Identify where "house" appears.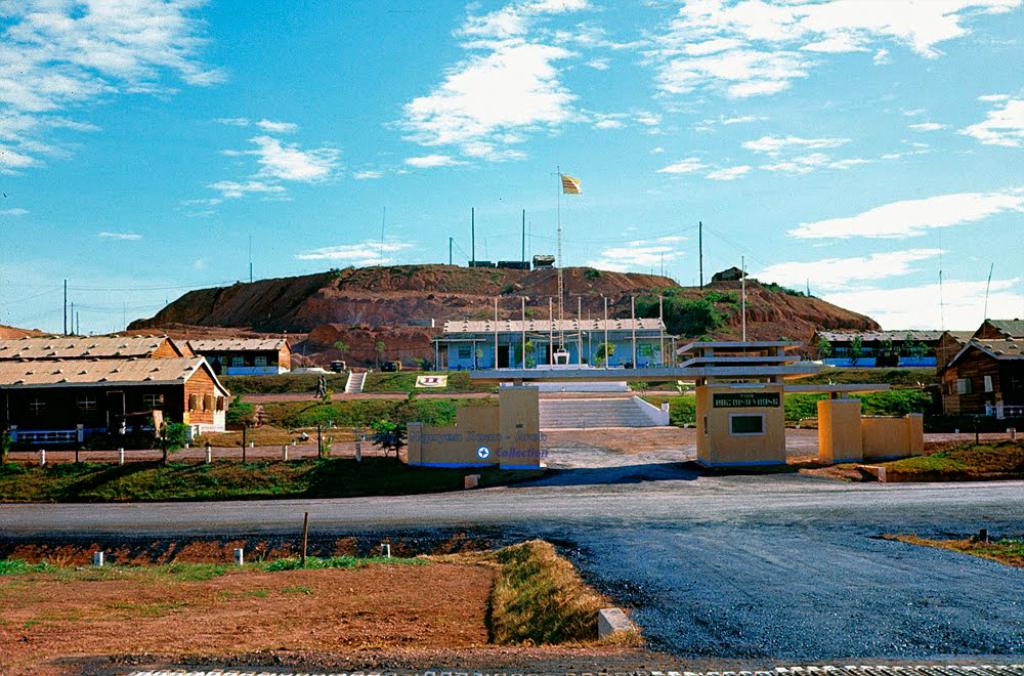
Appears at box=[441, 320, 666, 362].
